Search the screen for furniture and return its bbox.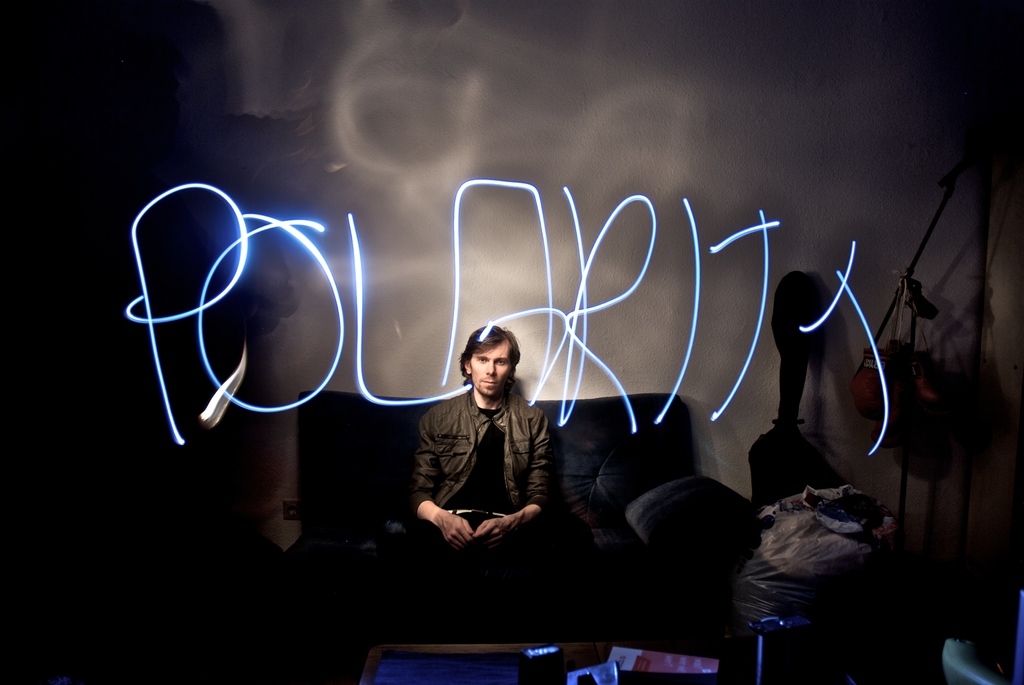
Found: {"left": 291, "top": 391, "right": 764, "bottom": 618}.
